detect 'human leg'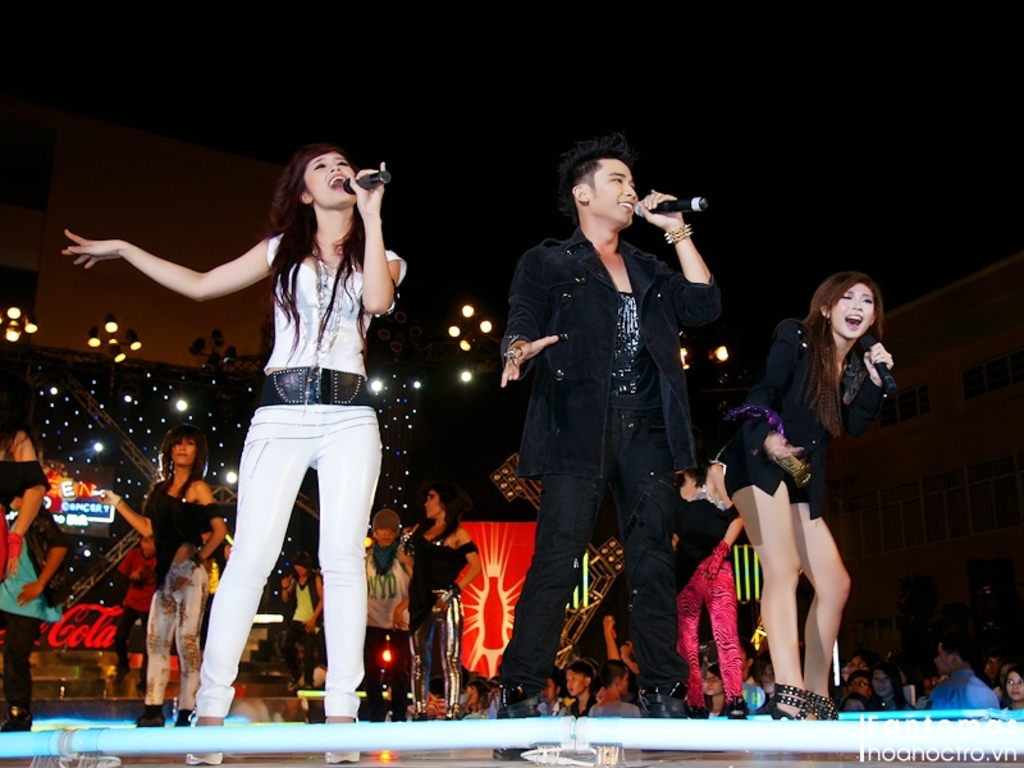
<bbox>6, 609, 32, 726</bbox>
